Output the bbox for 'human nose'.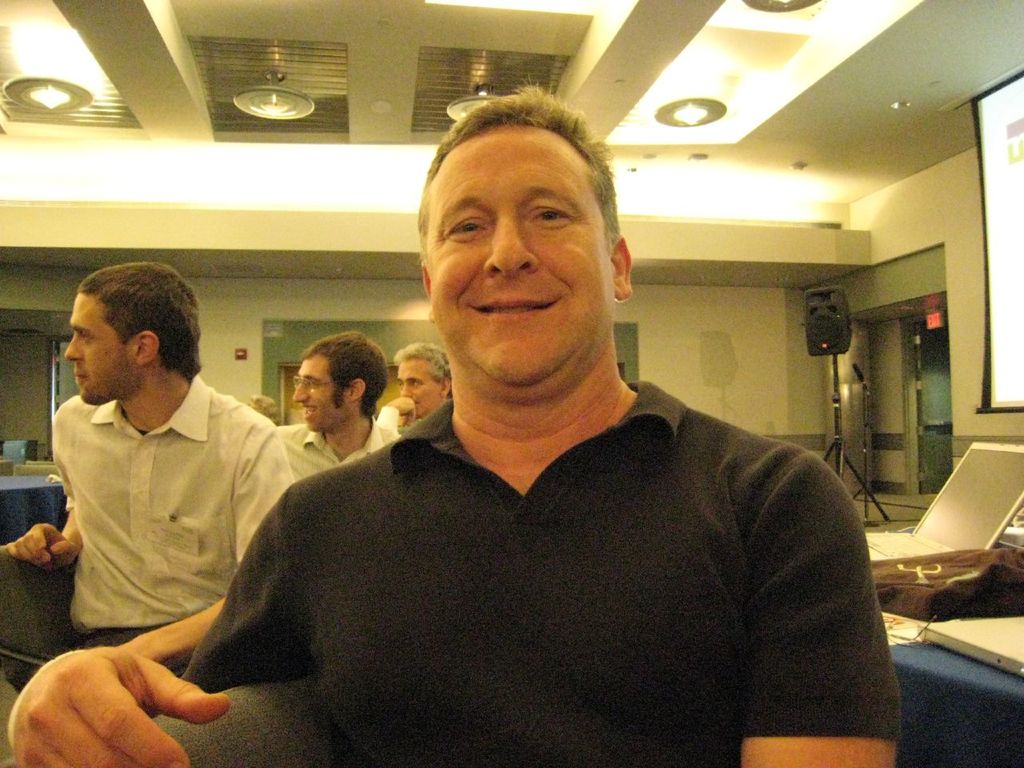
(482,213,541,277).
